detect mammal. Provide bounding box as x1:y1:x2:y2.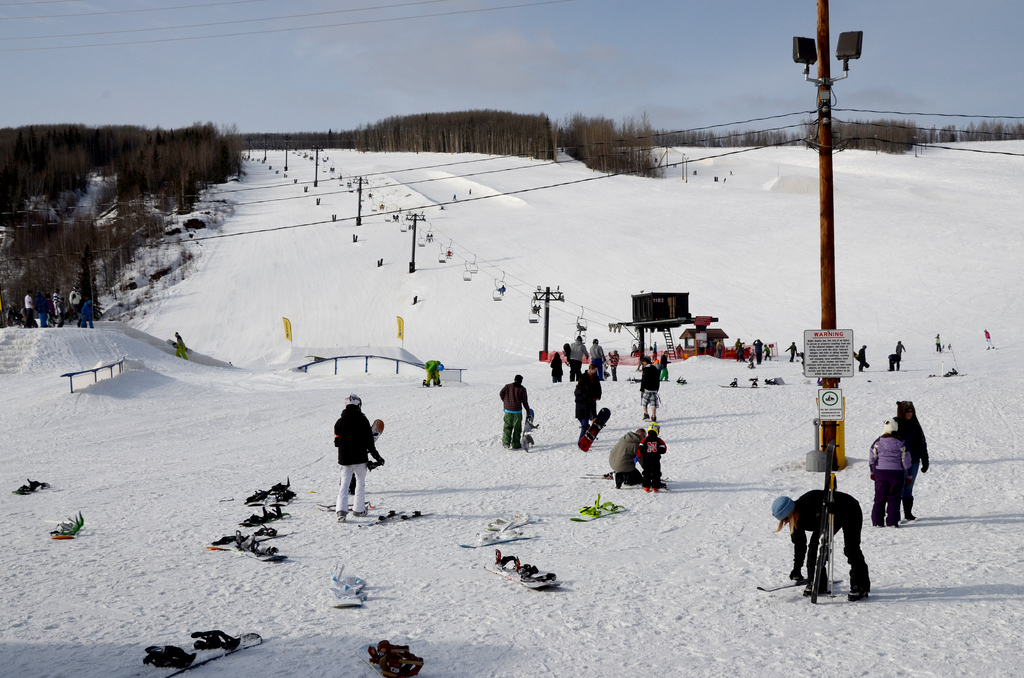
570:362:602:432.
